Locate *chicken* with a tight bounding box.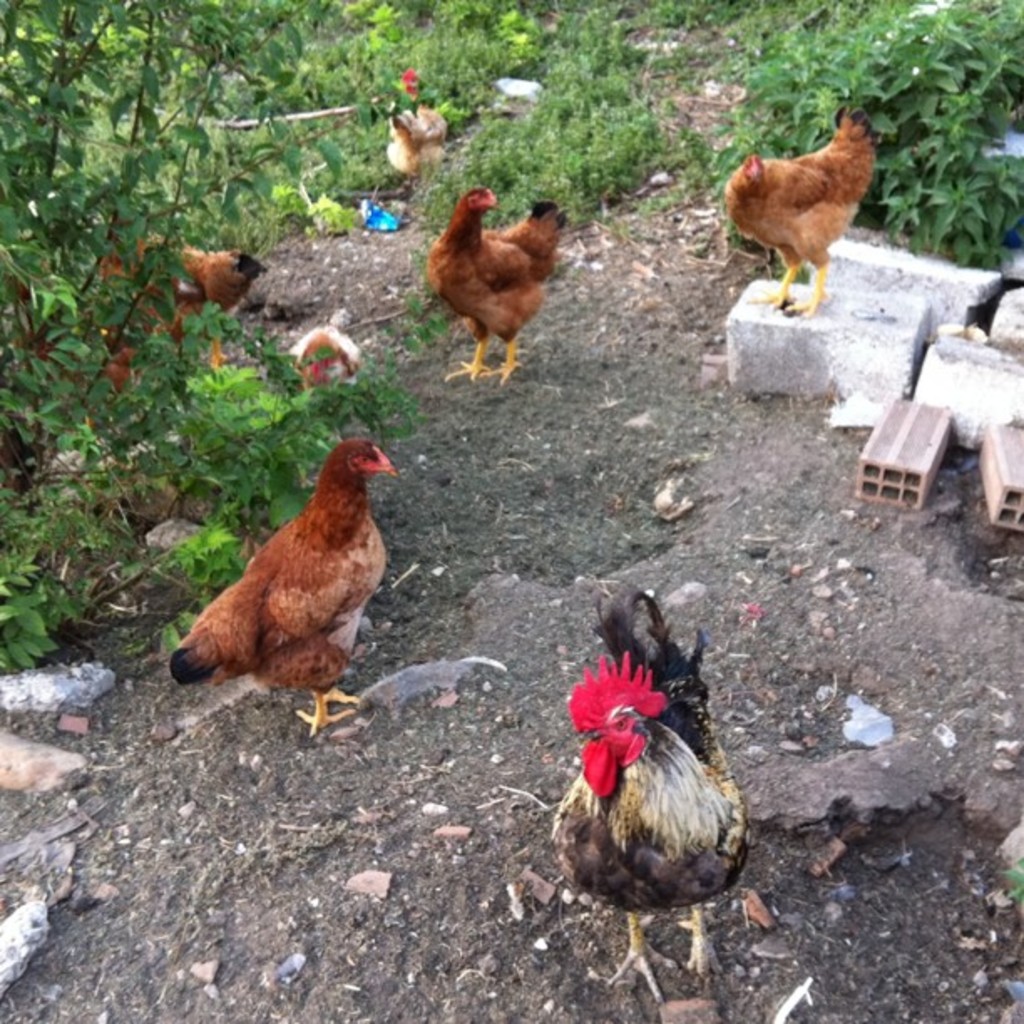
723 99 880 320.
